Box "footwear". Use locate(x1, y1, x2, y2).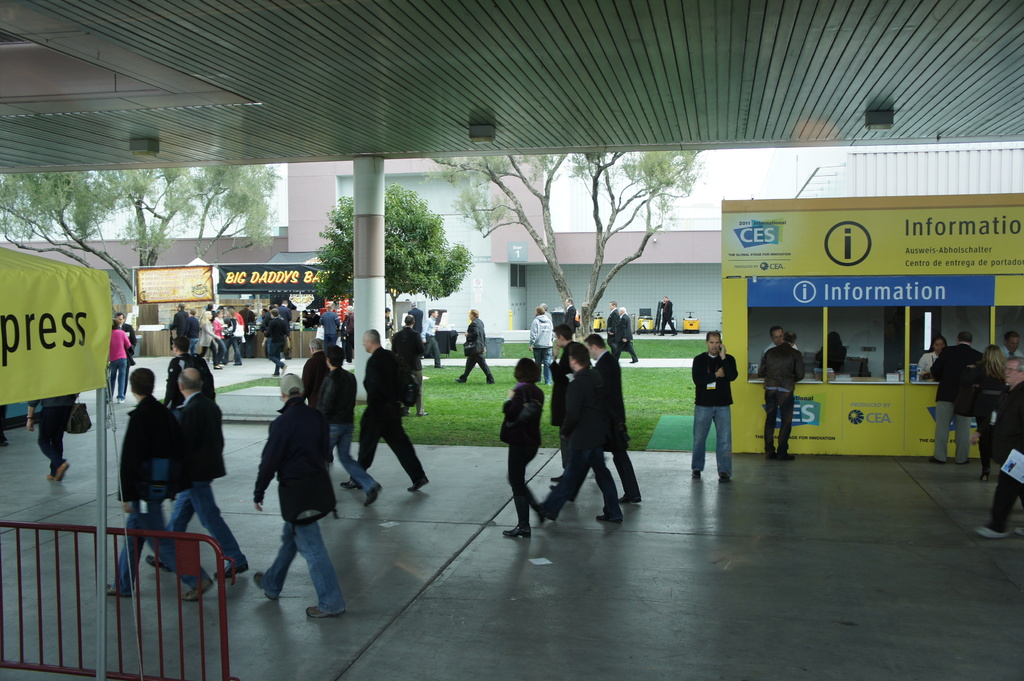
locate(103, 582, 131, 600).
